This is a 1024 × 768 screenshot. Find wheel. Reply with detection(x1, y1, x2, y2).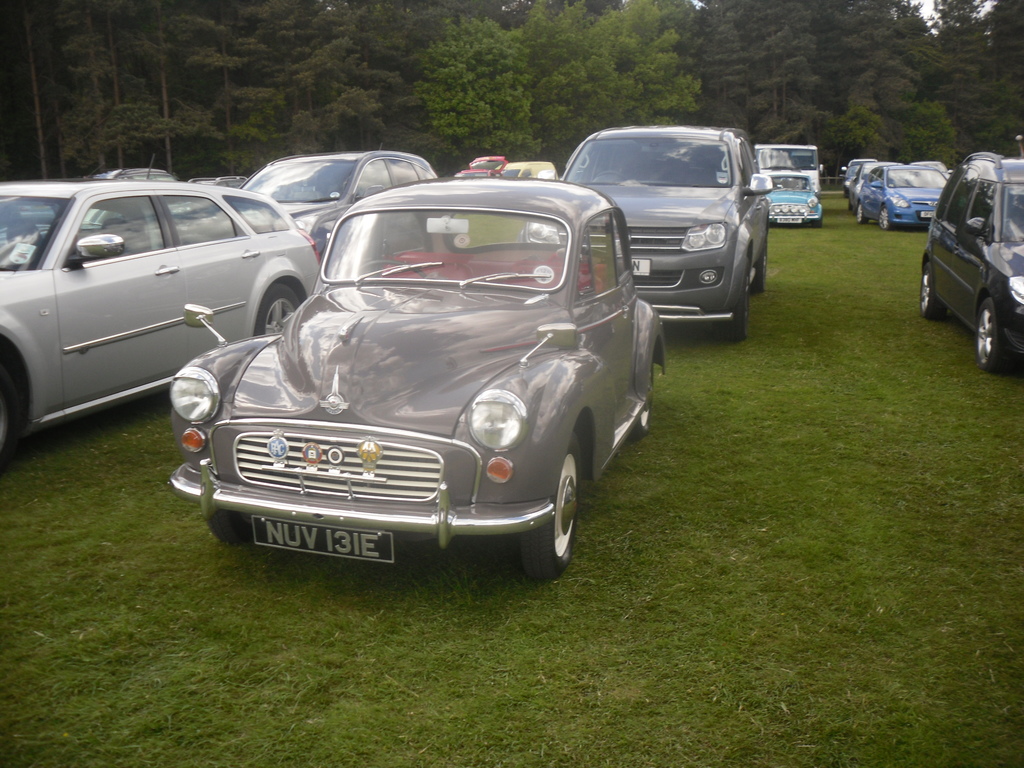
detection(975, 297, 1010, 371).
